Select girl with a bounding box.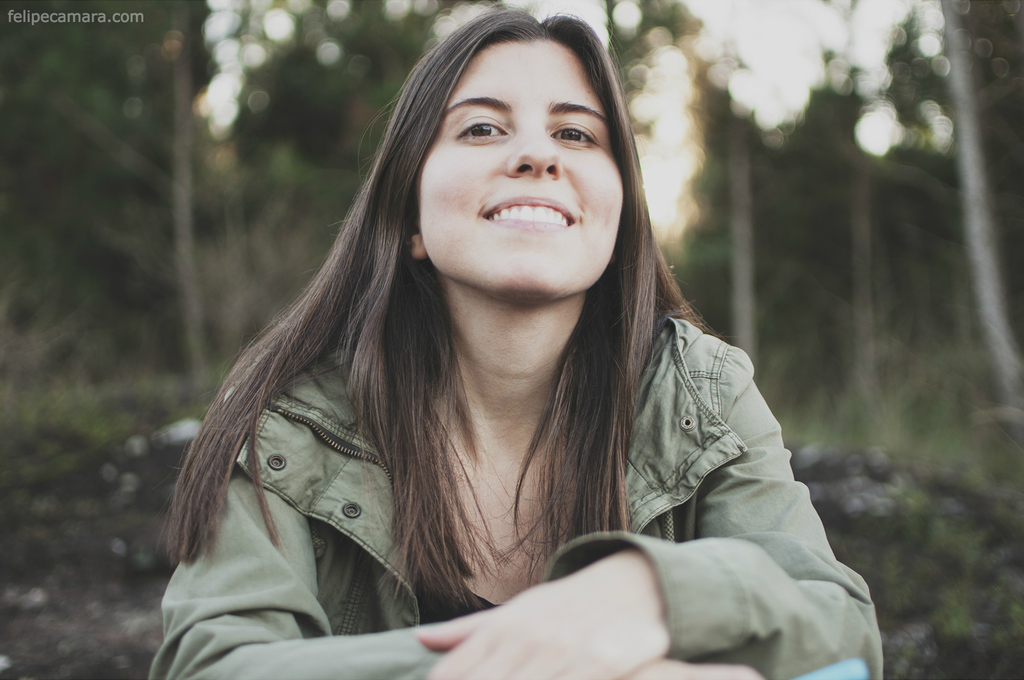
rect(148, 13, 881, 679).
